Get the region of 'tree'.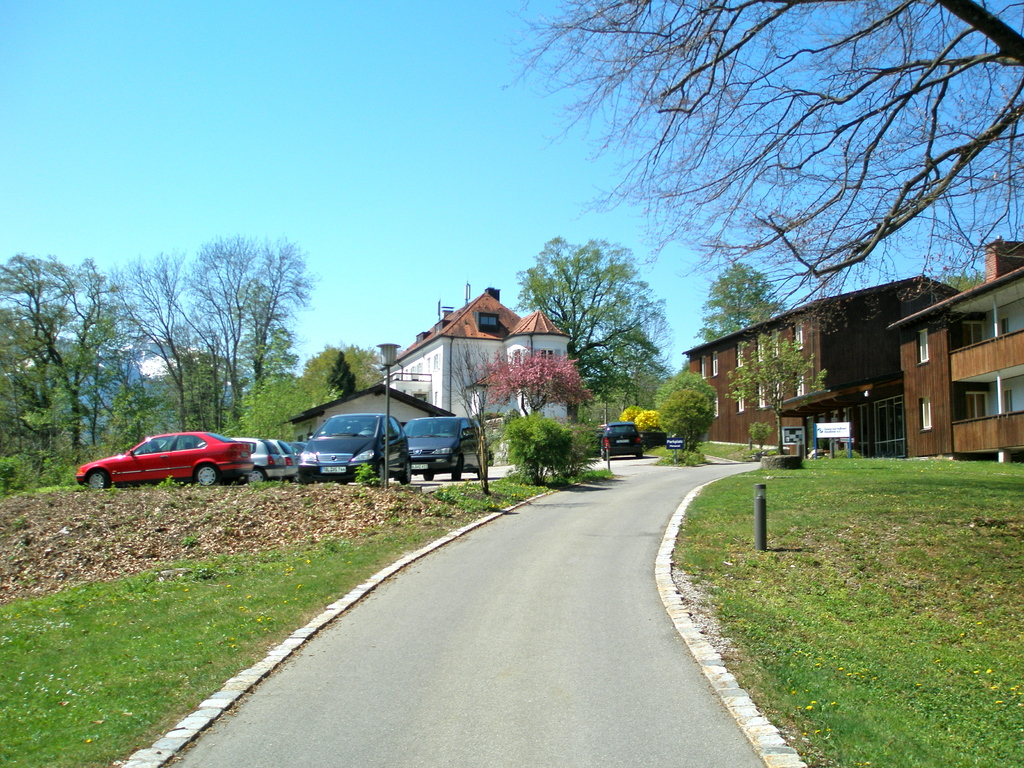
BBox(481, 348, 598, 418).
